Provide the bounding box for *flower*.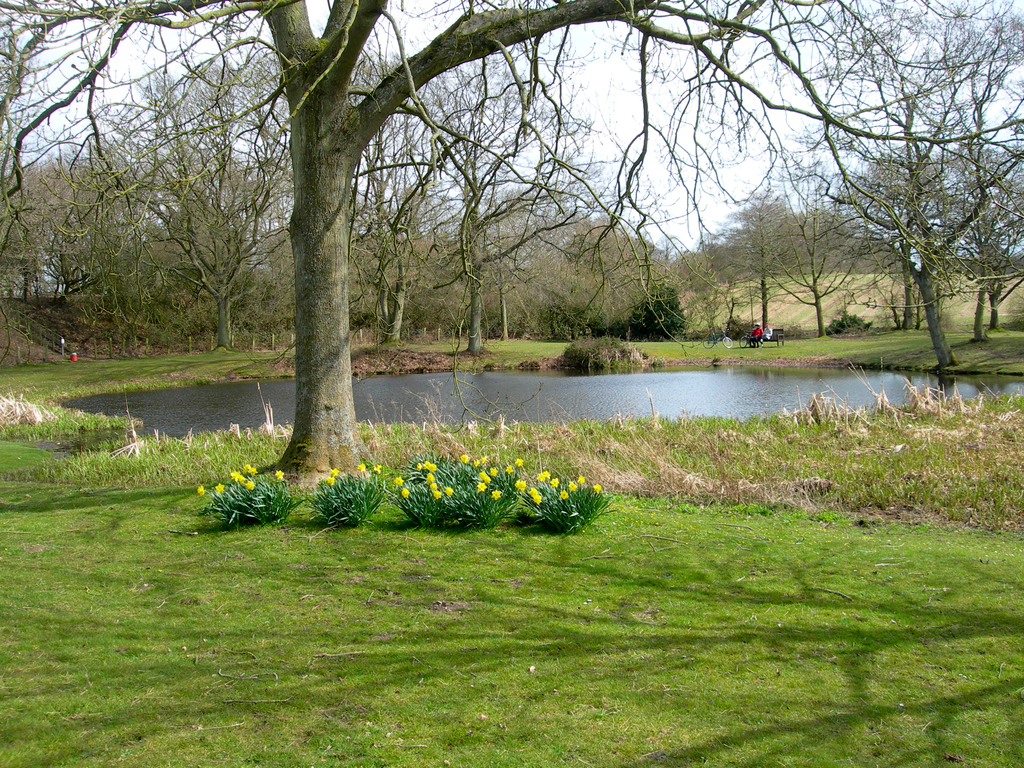
bbox=(557, 491, 568, 498).
